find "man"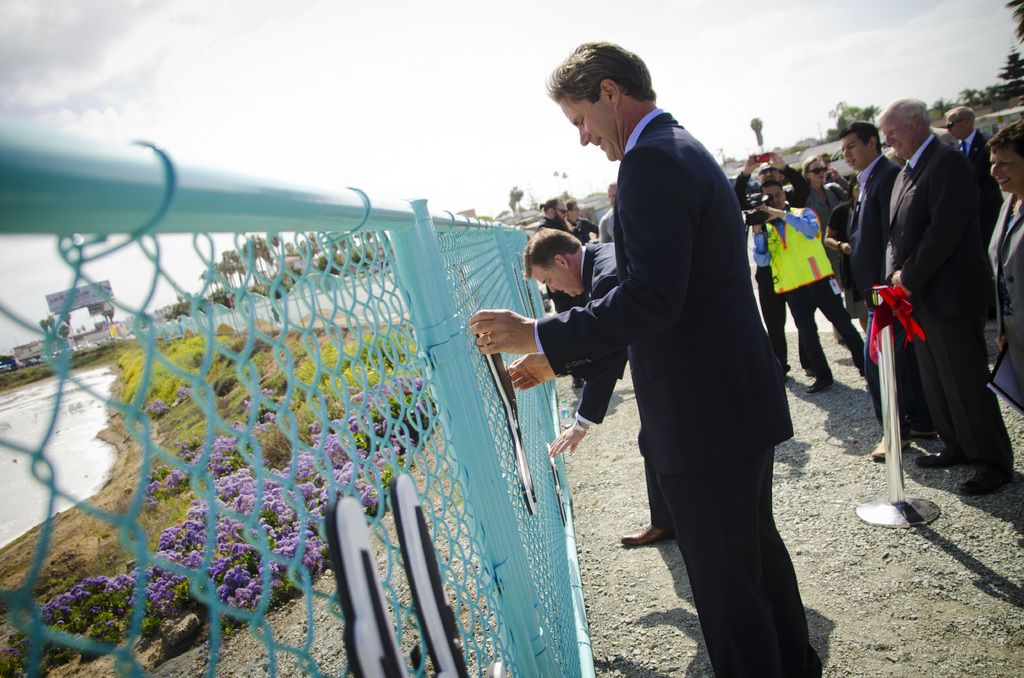
bbox=(808, 121, 920, 456)
